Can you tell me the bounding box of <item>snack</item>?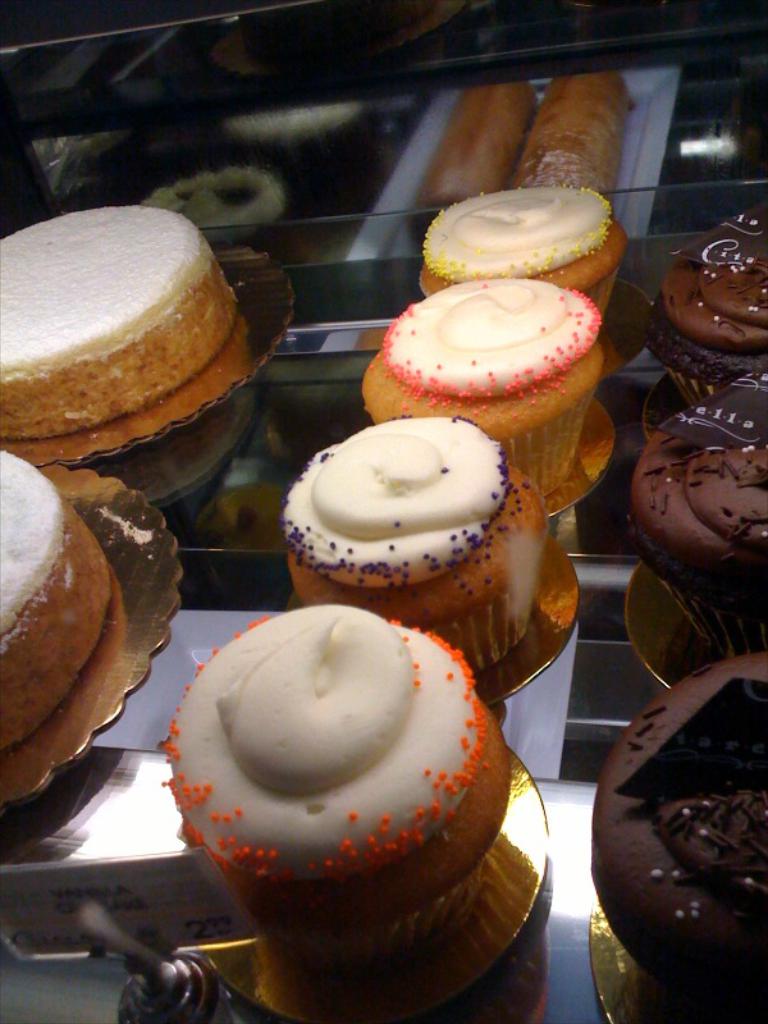
[left=236, top=104, right=361, bottom=137].
